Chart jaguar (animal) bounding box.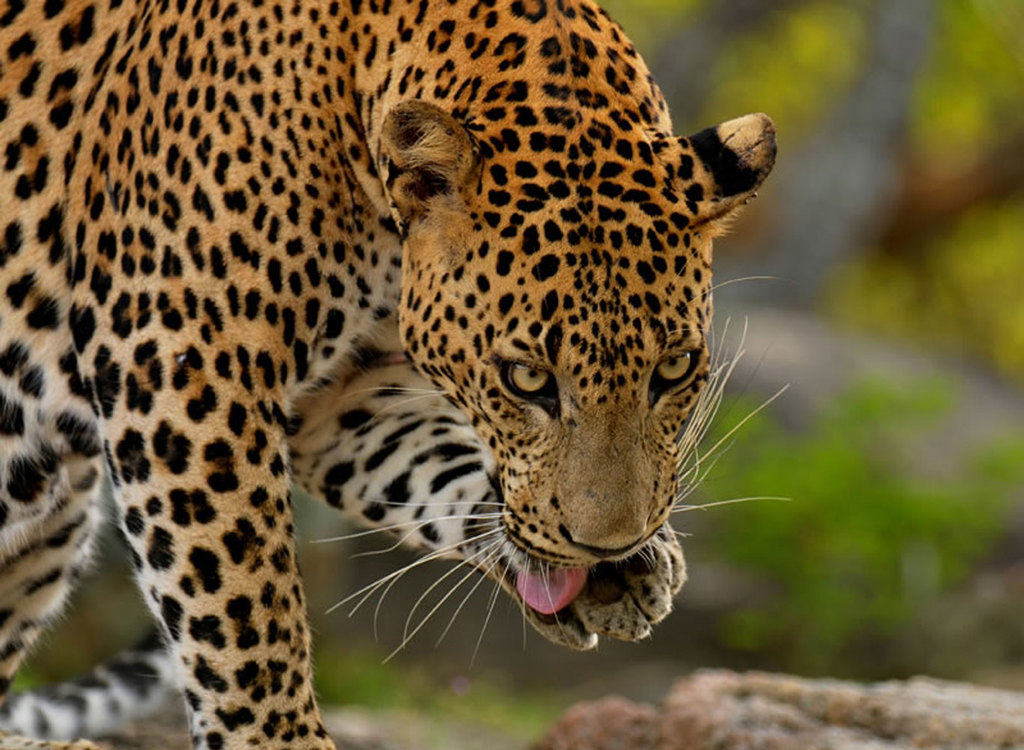
Charted: box=[0, 0, 792, 749].
